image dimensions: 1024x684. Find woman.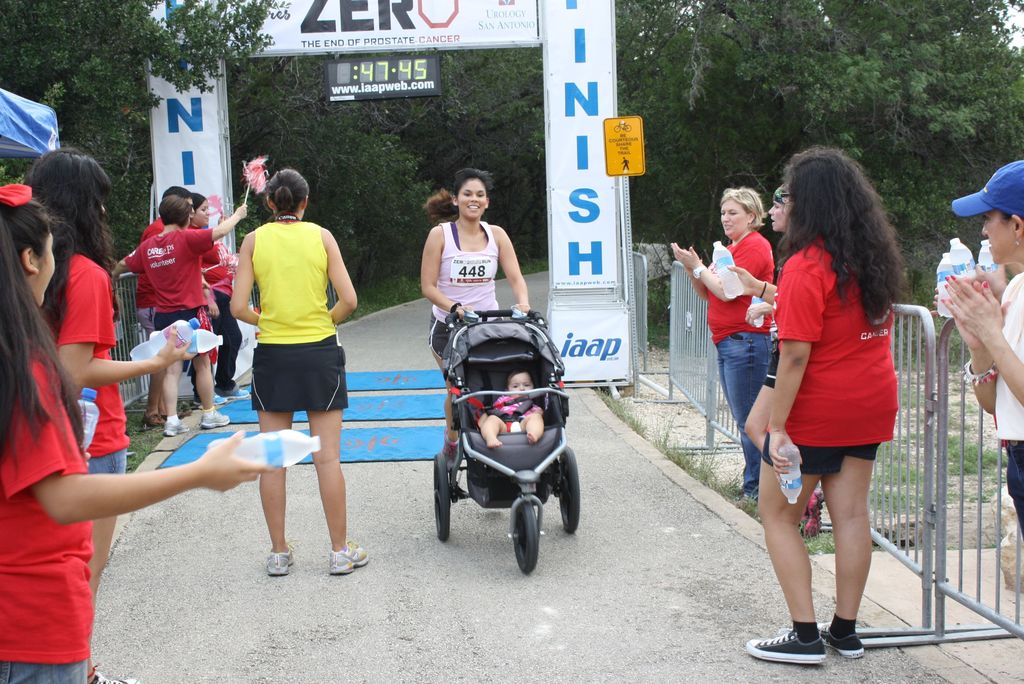
bbox(0, 182, 273, 683).
